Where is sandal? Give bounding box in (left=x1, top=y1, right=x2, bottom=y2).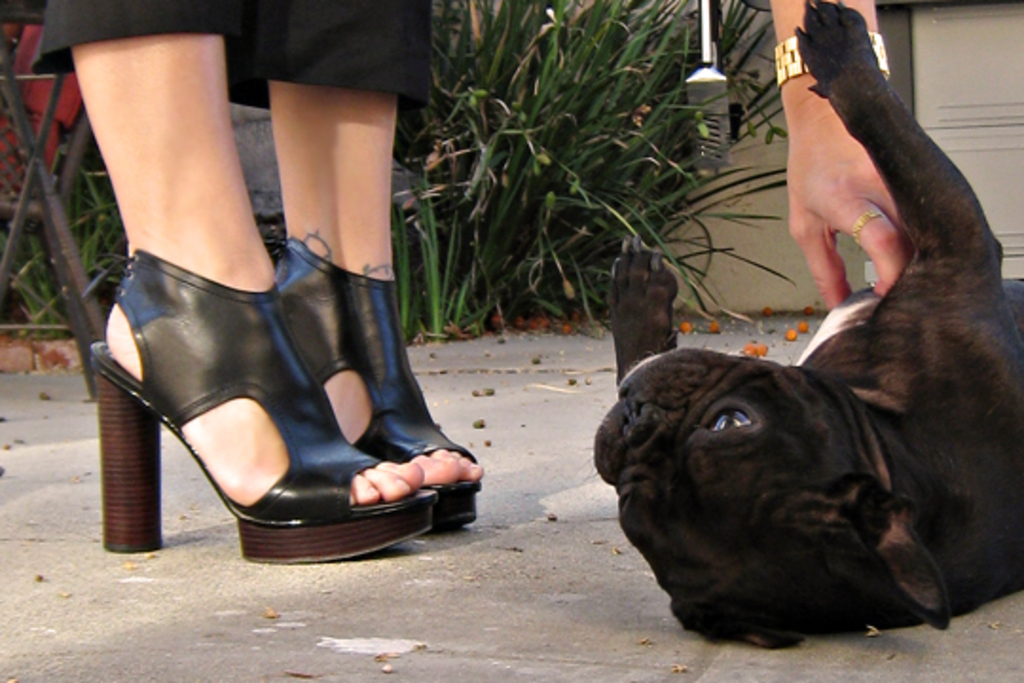
(left=273, top=237, right=487, bottom=531).
